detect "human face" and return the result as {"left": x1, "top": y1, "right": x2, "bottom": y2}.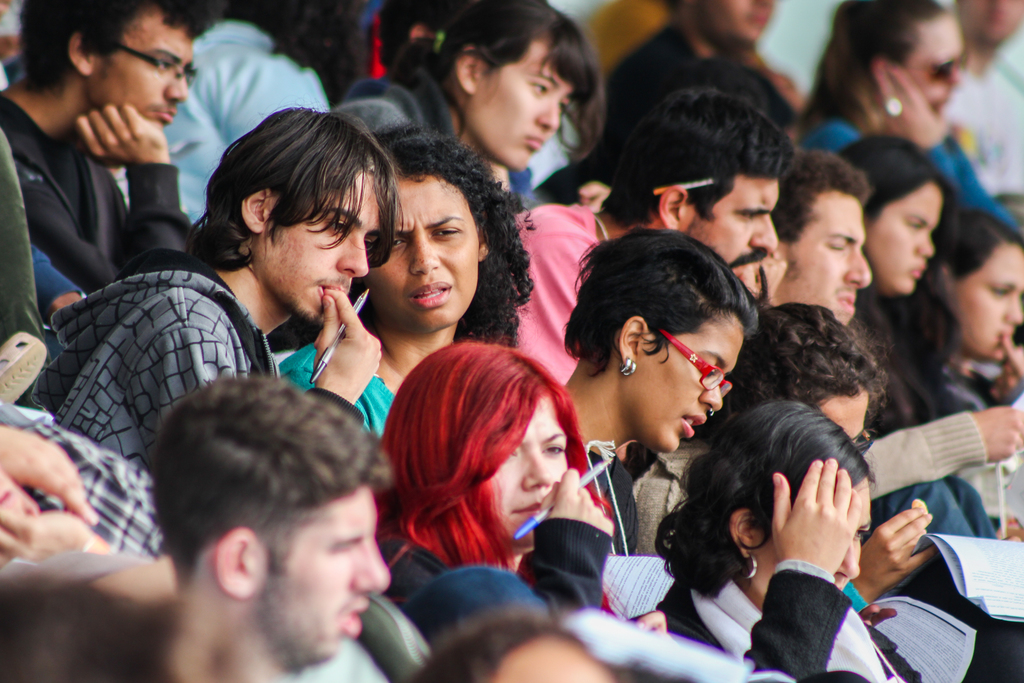
{"left": 692, "top": 0, "right": 775, "bottom": 47}.
